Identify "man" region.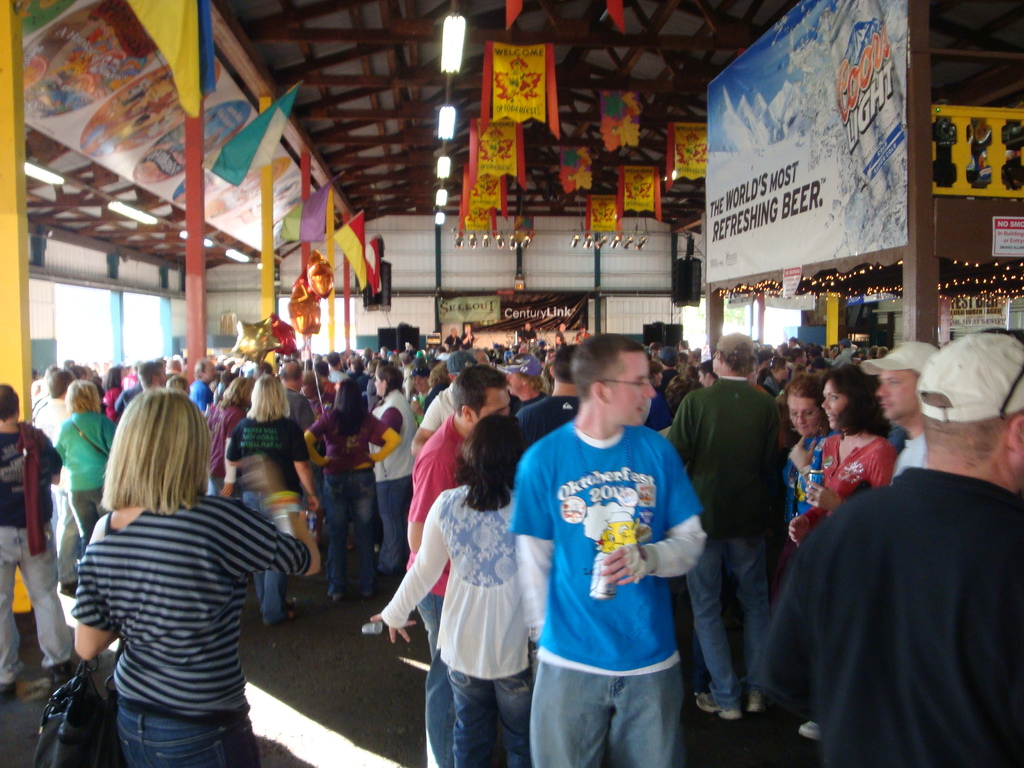
Region: {"x1": 503, "y1": 349, "x2": 548, "y2": 415}.
